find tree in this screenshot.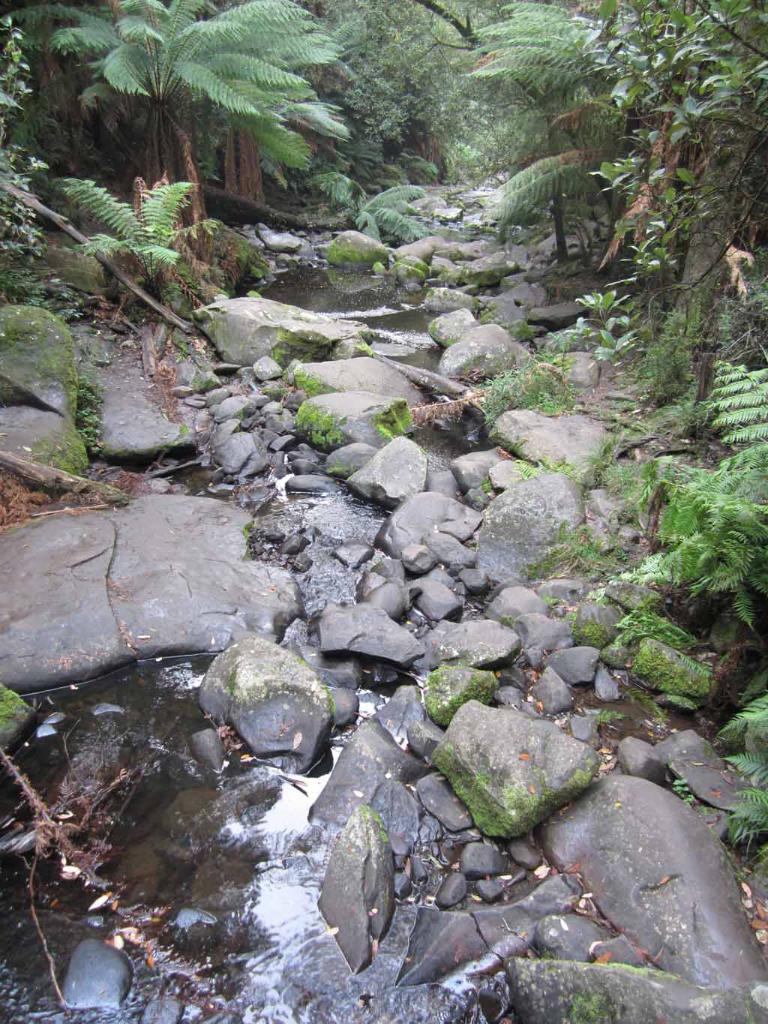
The bounding box for tree is <region>6, 0, 383, 211</region>.
